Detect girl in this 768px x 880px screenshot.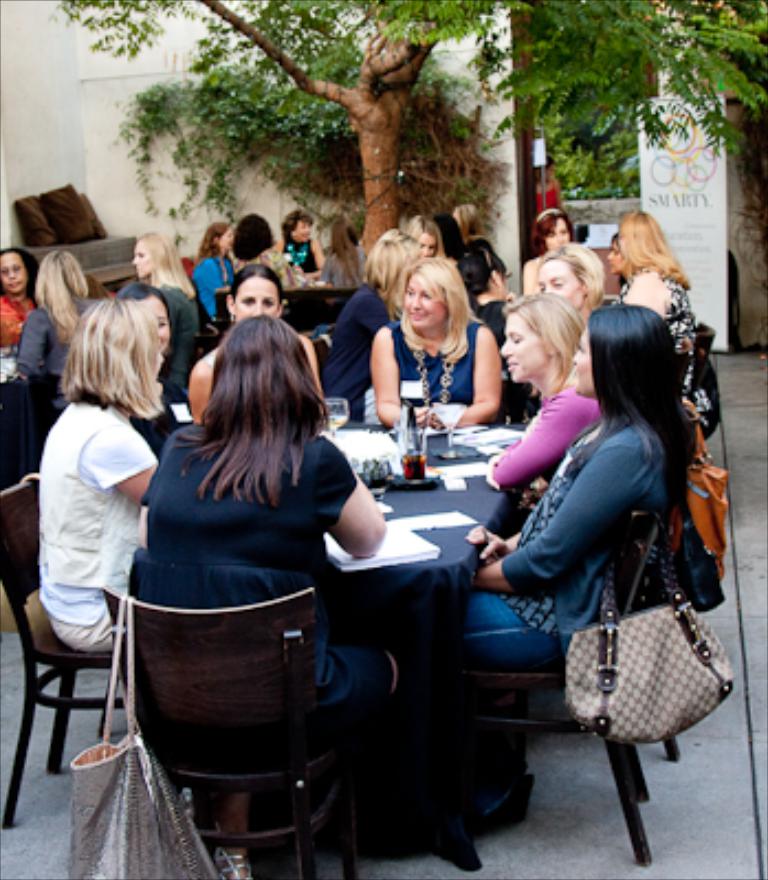
Detection: <box>185,218,231,326</box>.
